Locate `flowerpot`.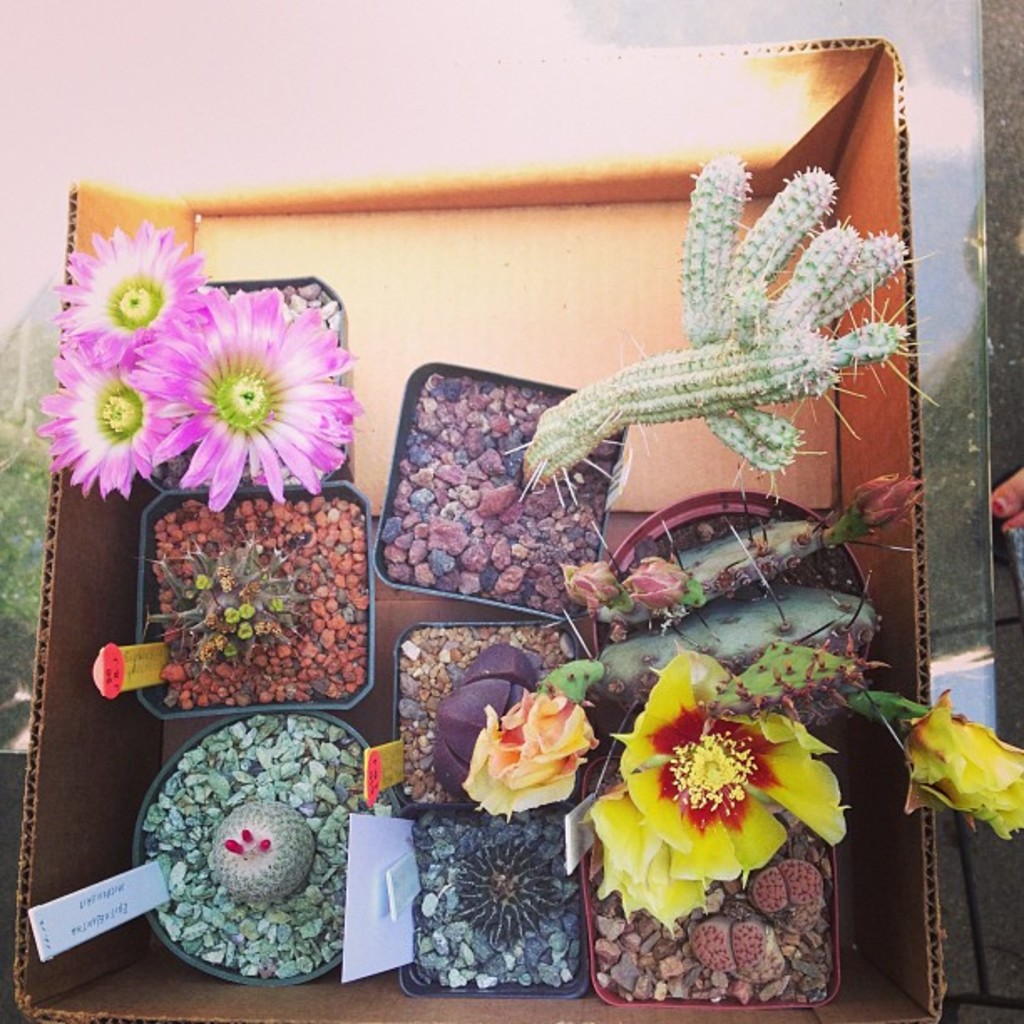
Bounding box: BBox(366, 365, 631, 622).
